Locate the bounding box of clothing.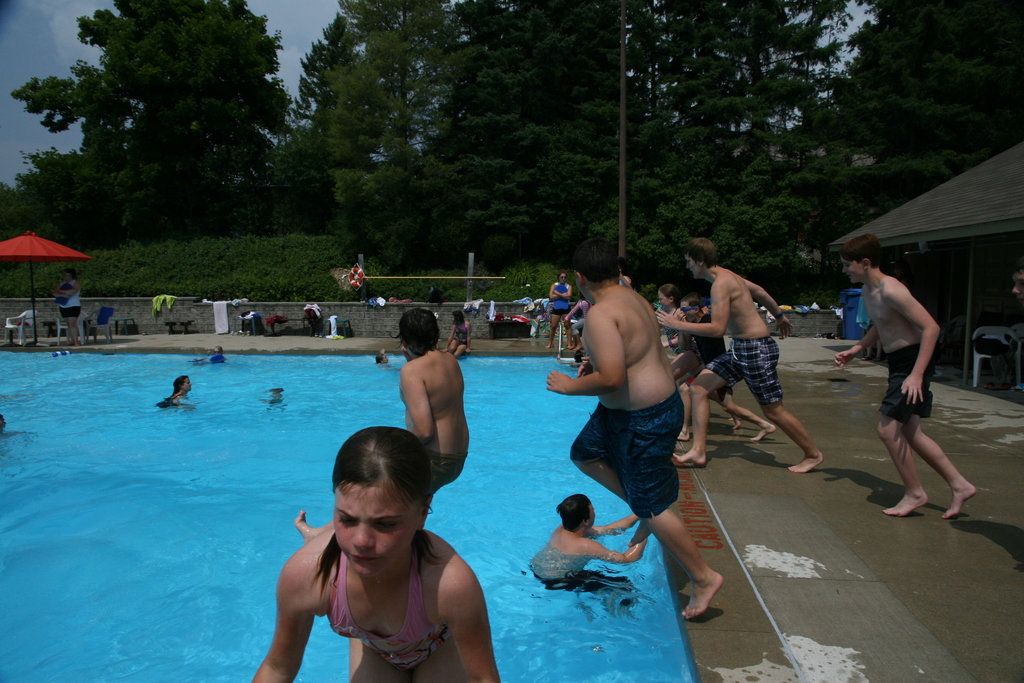
Bounding box: [329,530,451,673].
